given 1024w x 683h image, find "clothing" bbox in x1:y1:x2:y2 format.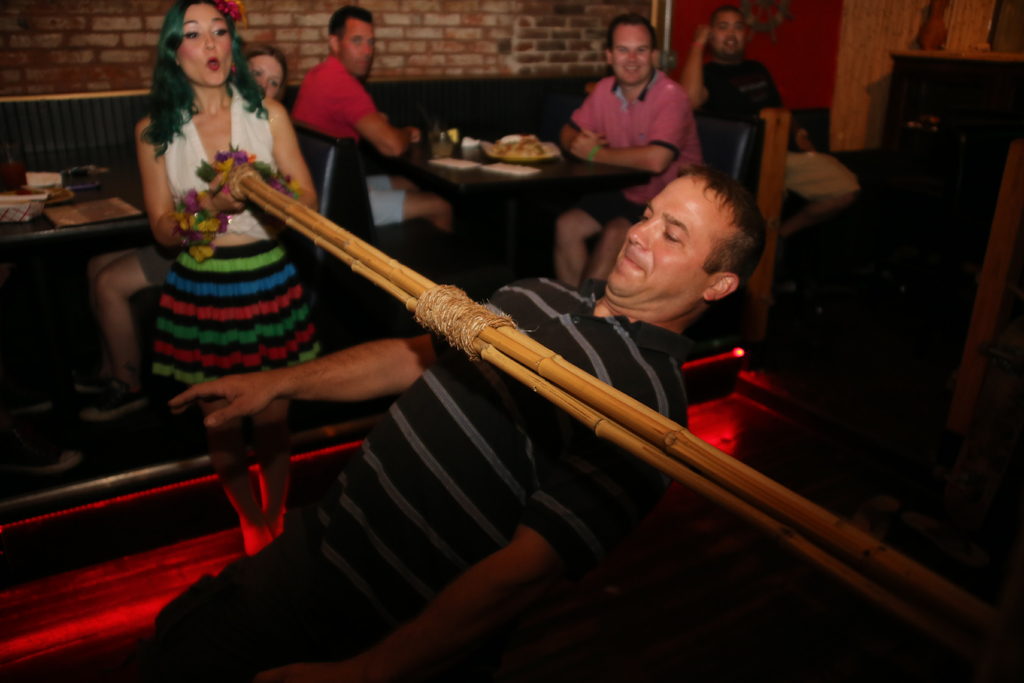
150:95:324:422.
